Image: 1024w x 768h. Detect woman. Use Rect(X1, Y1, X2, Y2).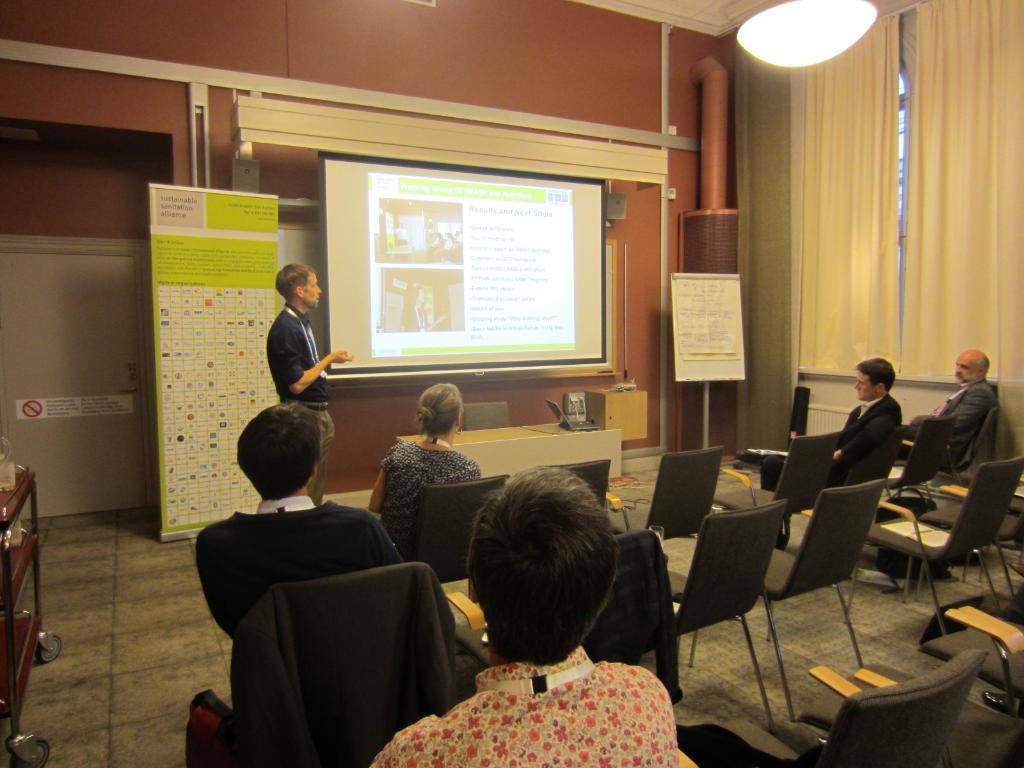
Rect(353, 382, 483, 555).
